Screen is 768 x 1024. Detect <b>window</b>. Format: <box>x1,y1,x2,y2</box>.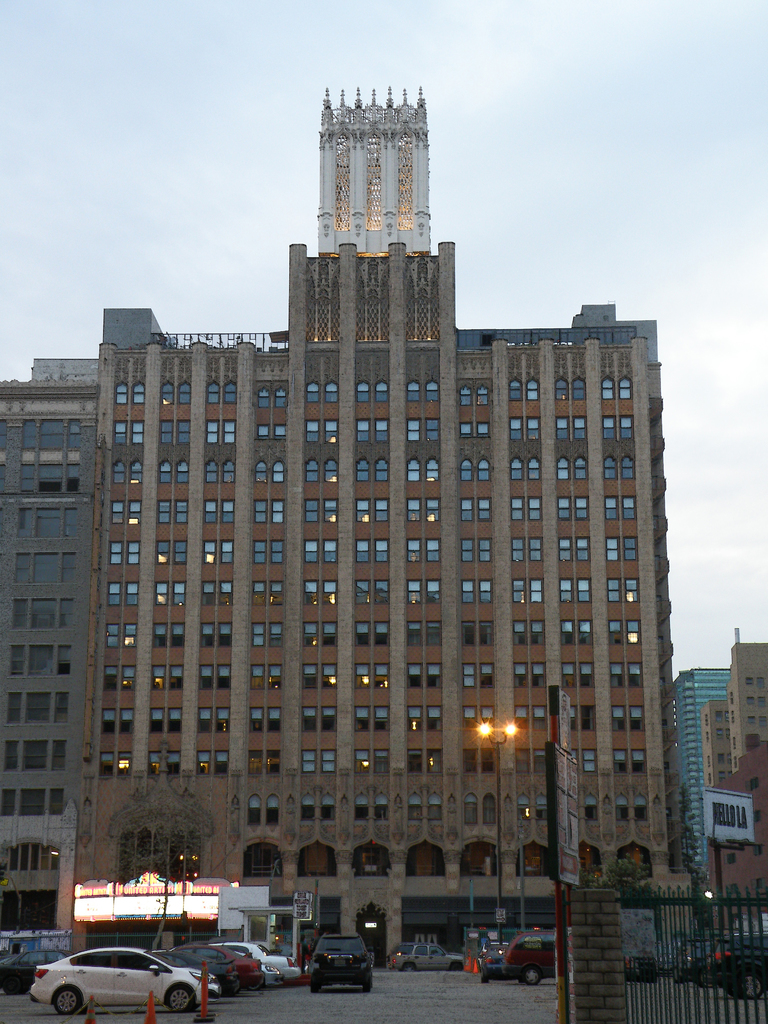
<box>716,753,725,764</box>.
